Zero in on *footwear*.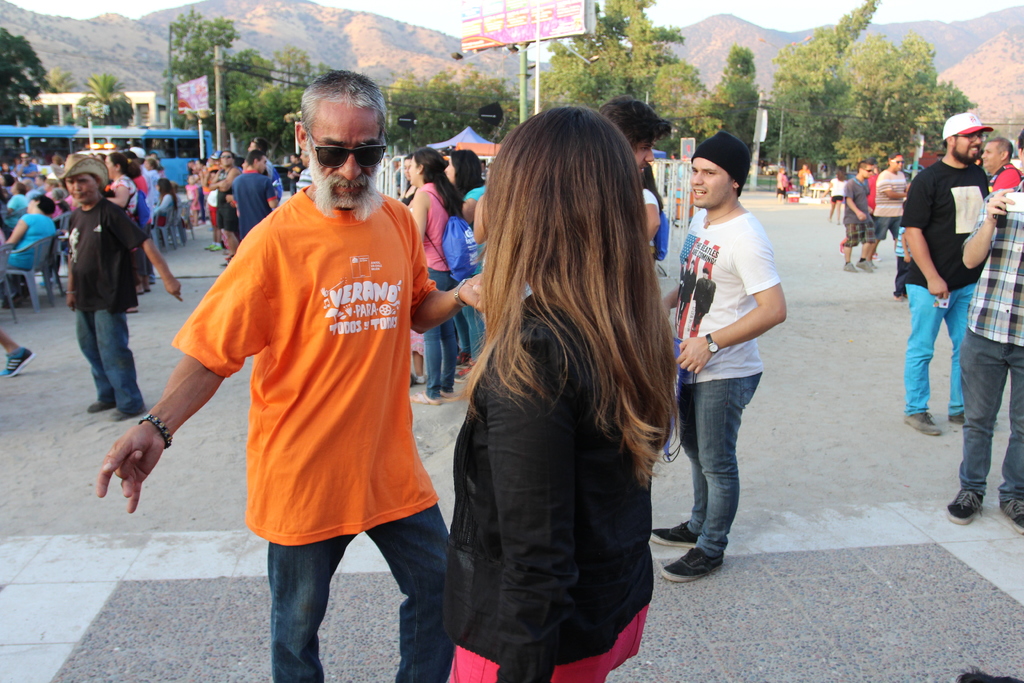
Zeroed in: 210/243/221/253.
